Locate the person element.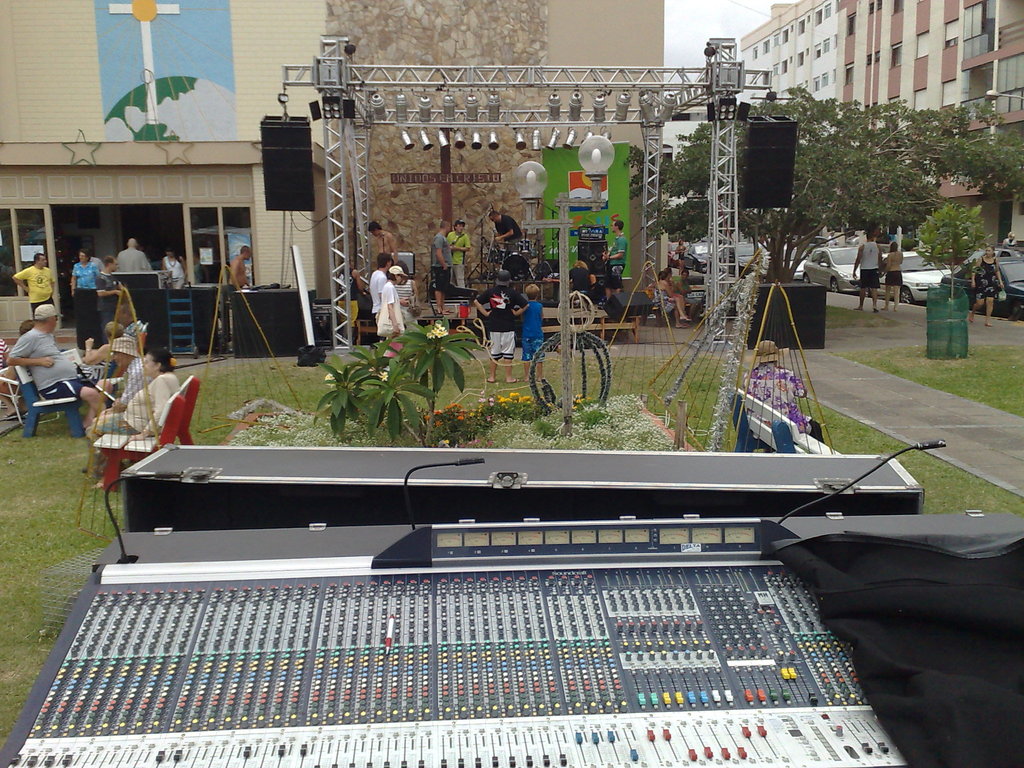
Element bbox: box(12, 253, 56, 326).
